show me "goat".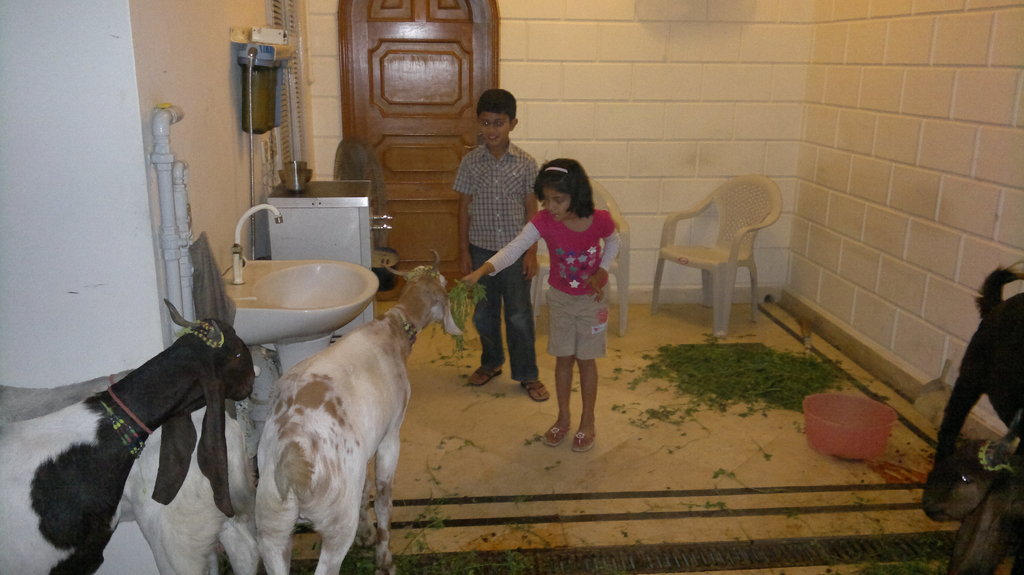
"goat" is here: l=920, t=416, r=1023, b=573.
